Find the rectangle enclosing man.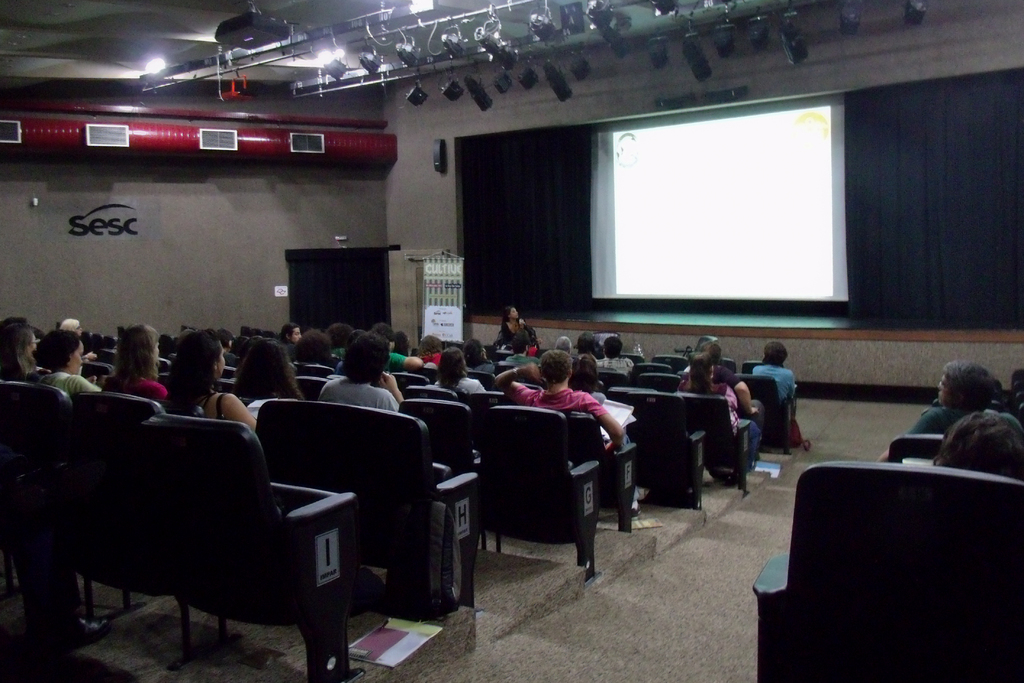
bbox=[491, 347, 639, 520].
